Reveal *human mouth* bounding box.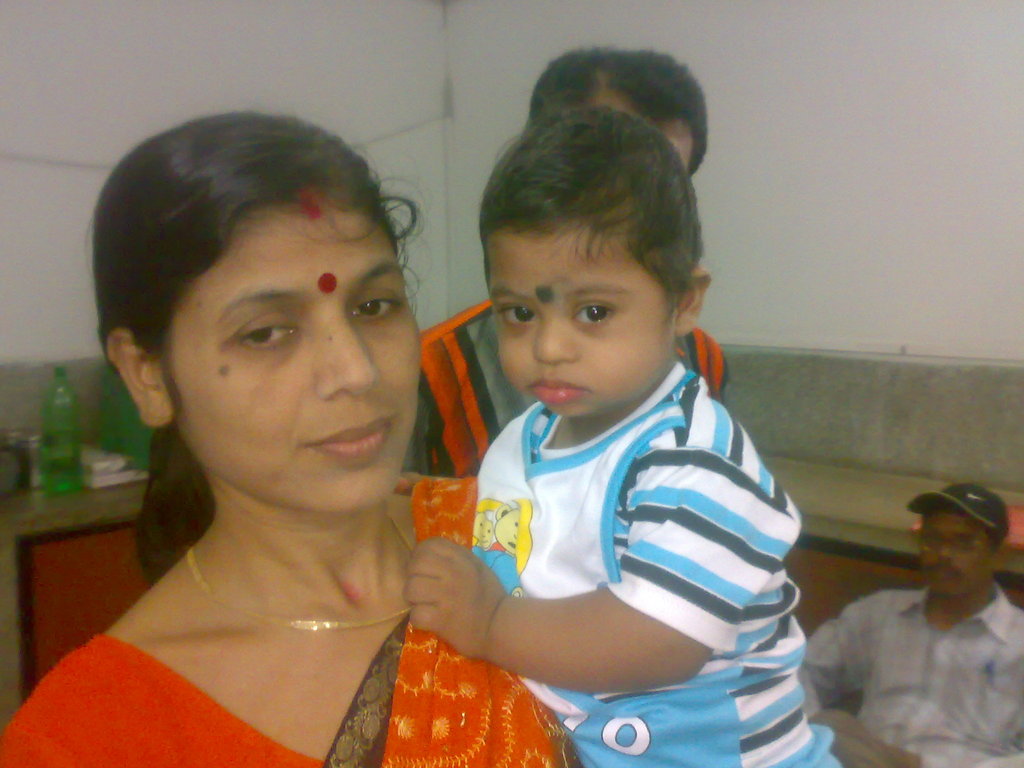
Revealed: <bbox>925, 563, 962, 584</bbox>.
